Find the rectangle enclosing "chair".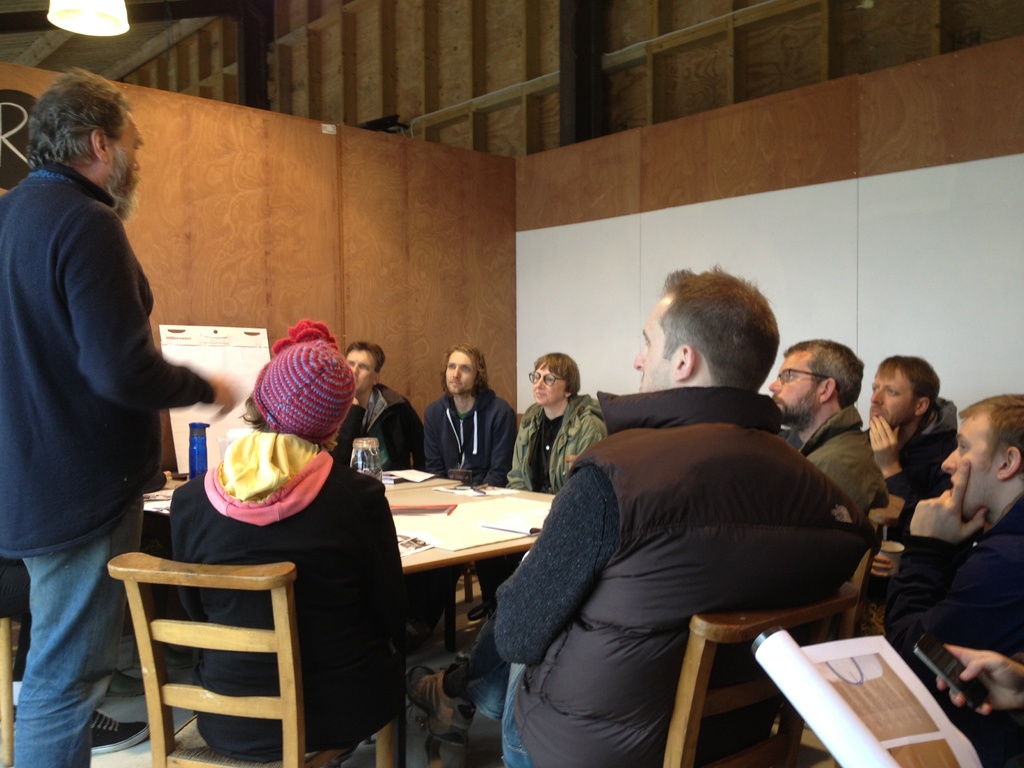
(x1=657, y1=583, x2=858, y2=767).
